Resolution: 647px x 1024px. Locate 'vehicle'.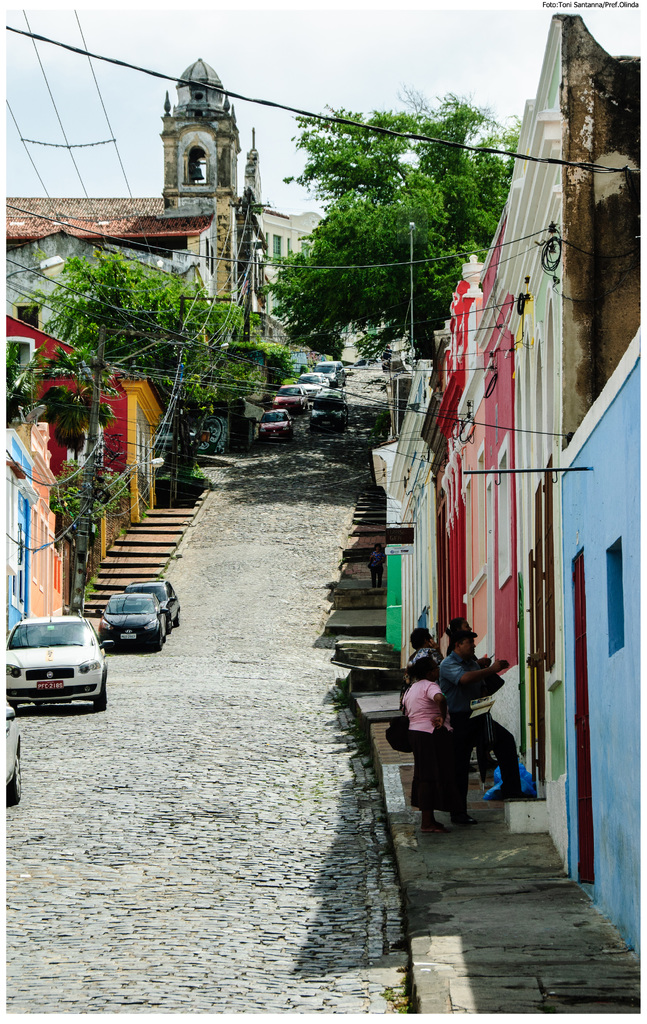
{"x1": 83, "y1": 586, "x2": 166, "y2": 656}.
